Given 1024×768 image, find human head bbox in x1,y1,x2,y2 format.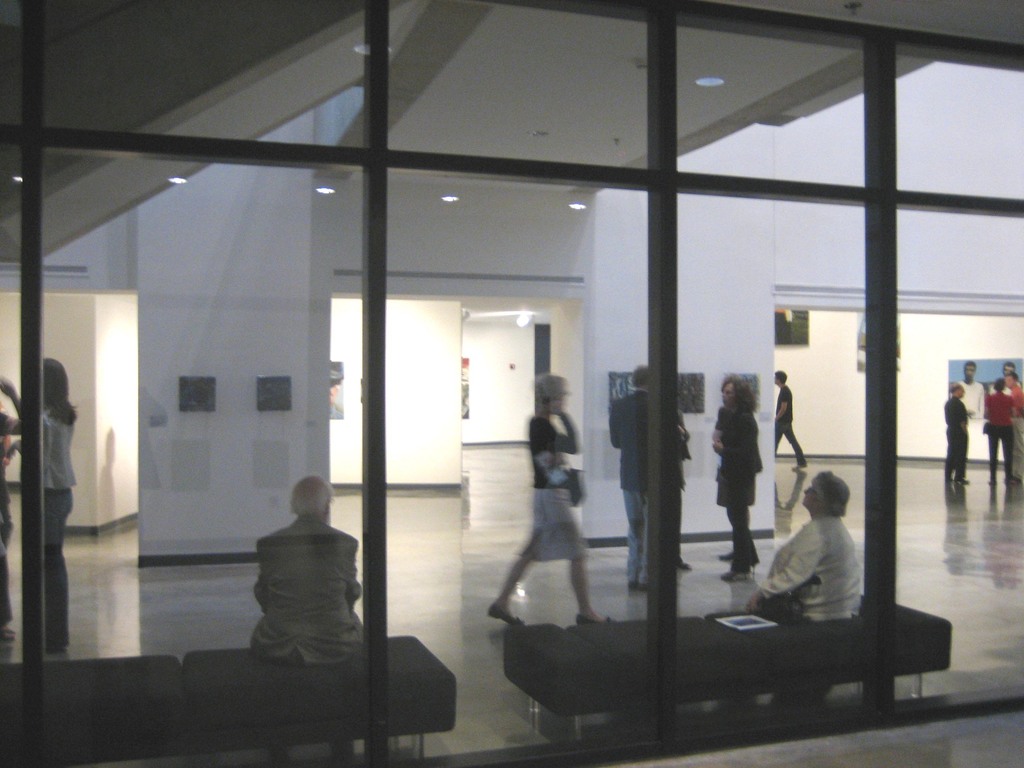
797,470,849,516.
